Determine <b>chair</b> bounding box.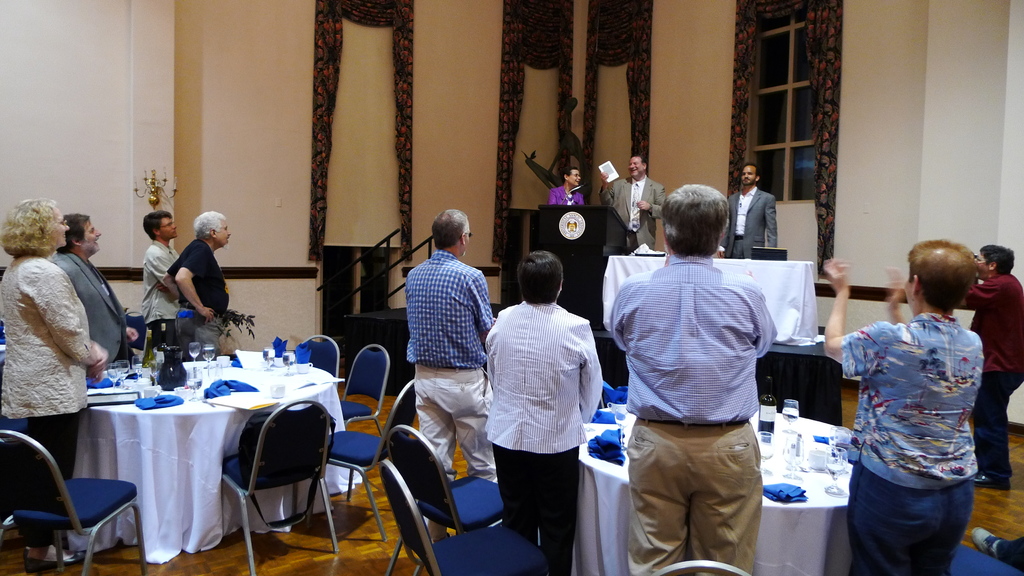
Determined: detection(212, 392, 340, 575).
